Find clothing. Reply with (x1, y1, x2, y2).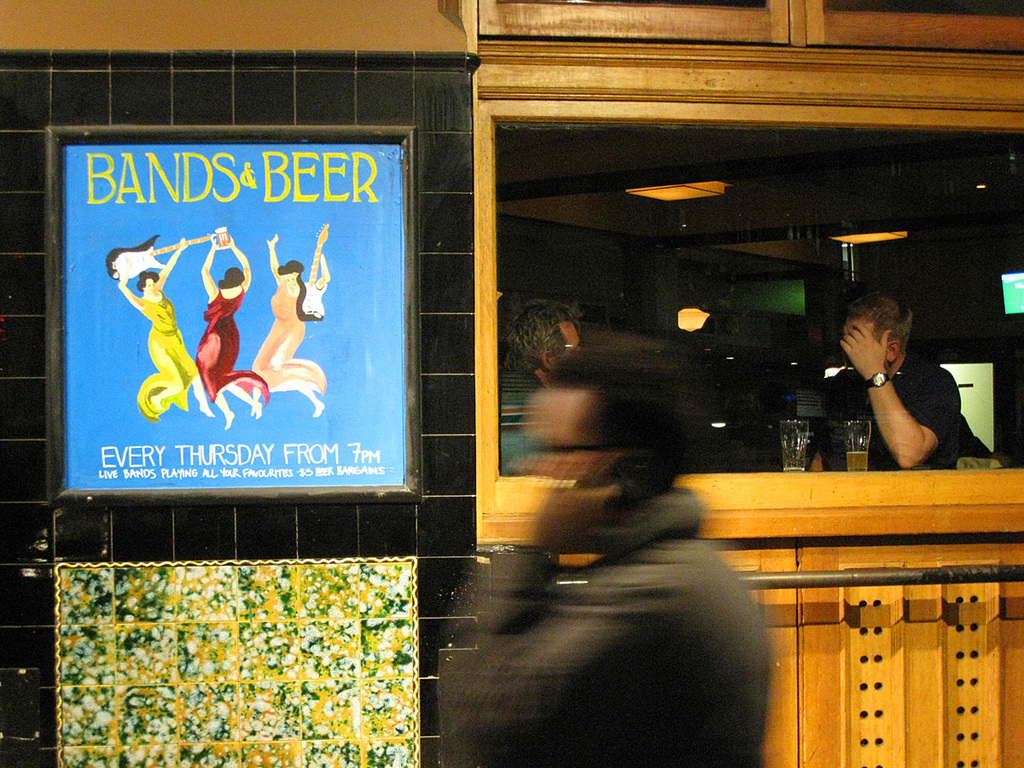
(817, 351, 995, 473).
